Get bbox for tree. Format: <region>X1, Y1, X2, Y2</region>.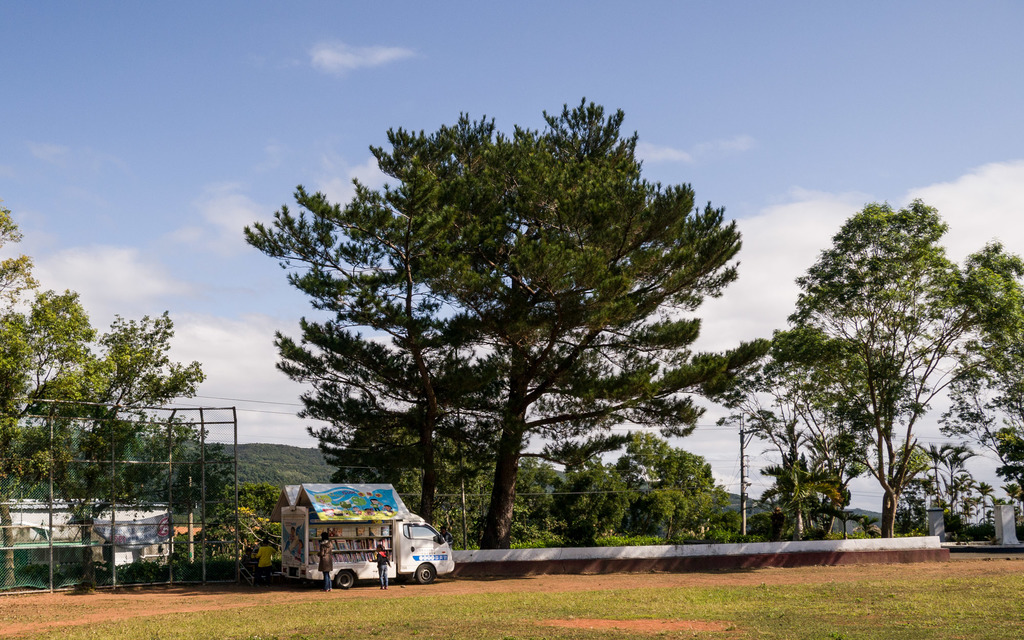
<region>85, 300, 203, 511</region>.
